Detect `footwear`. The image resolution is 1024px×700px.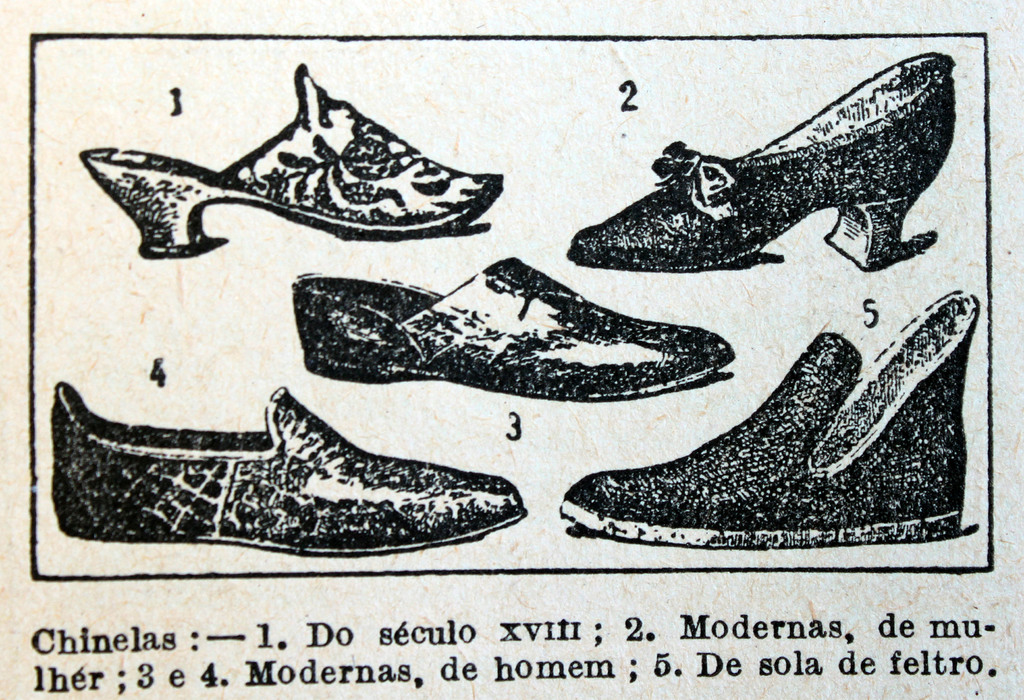
{"left": 294, "top": 255, "right": 733, "bottom": 407}.
